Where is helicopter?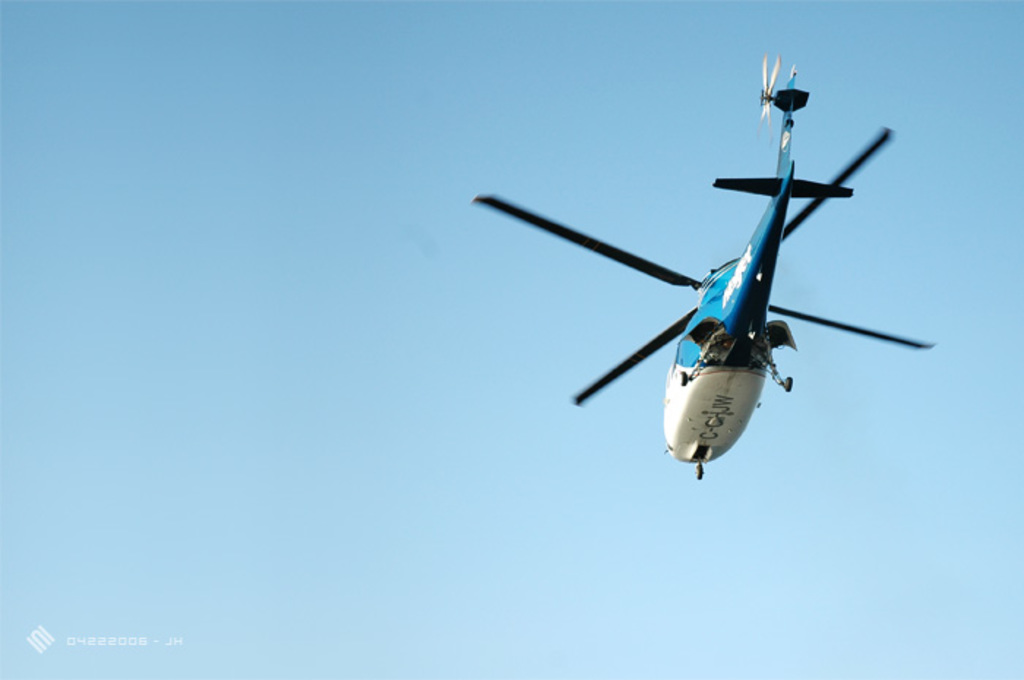
[x1=487, y1=159, x2=929, y2=478].
